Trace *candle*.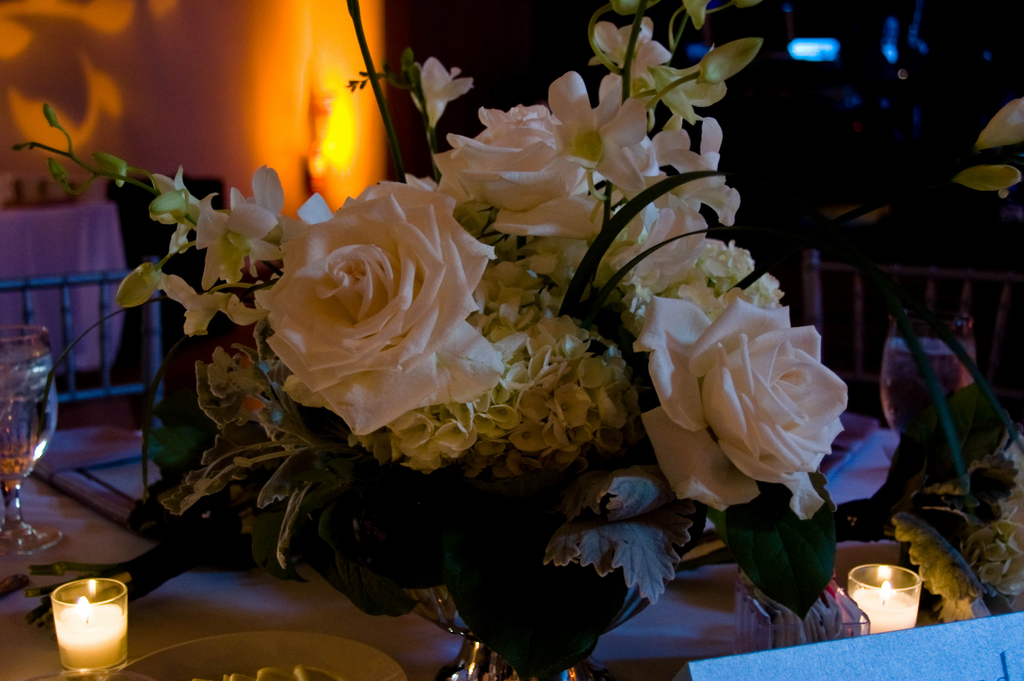
Traced to [x1=847, y1=559, x2=920, y2=640].
